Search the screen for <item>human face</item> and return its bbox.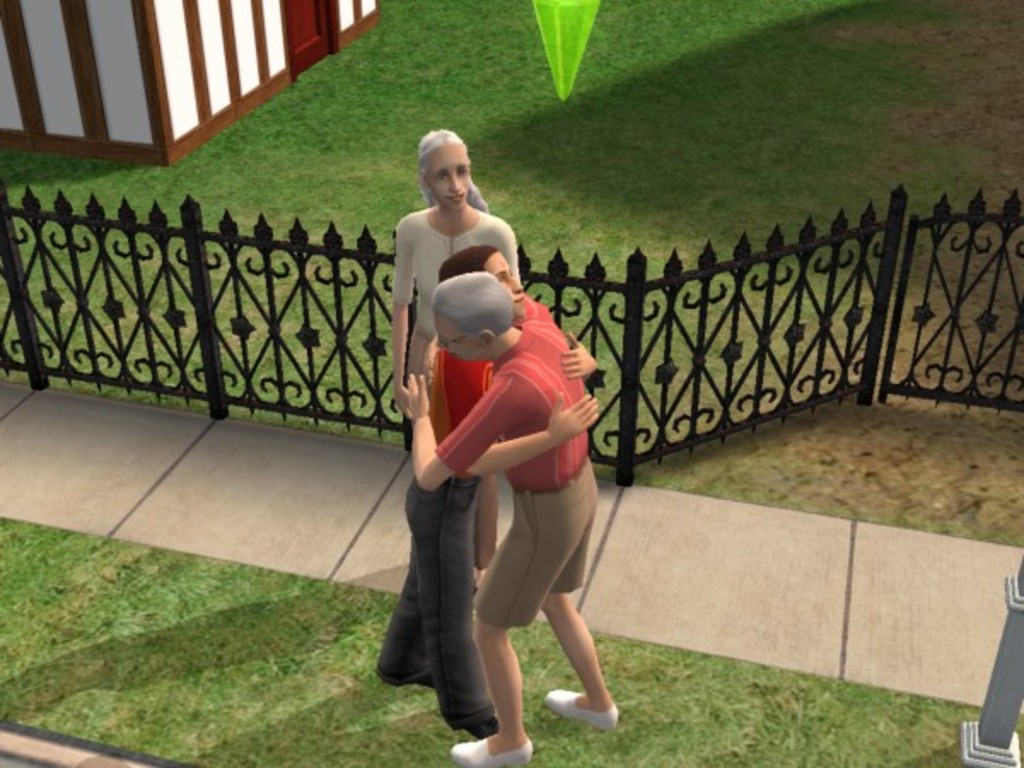
Found: BBox(439, 312, 483, 362).
